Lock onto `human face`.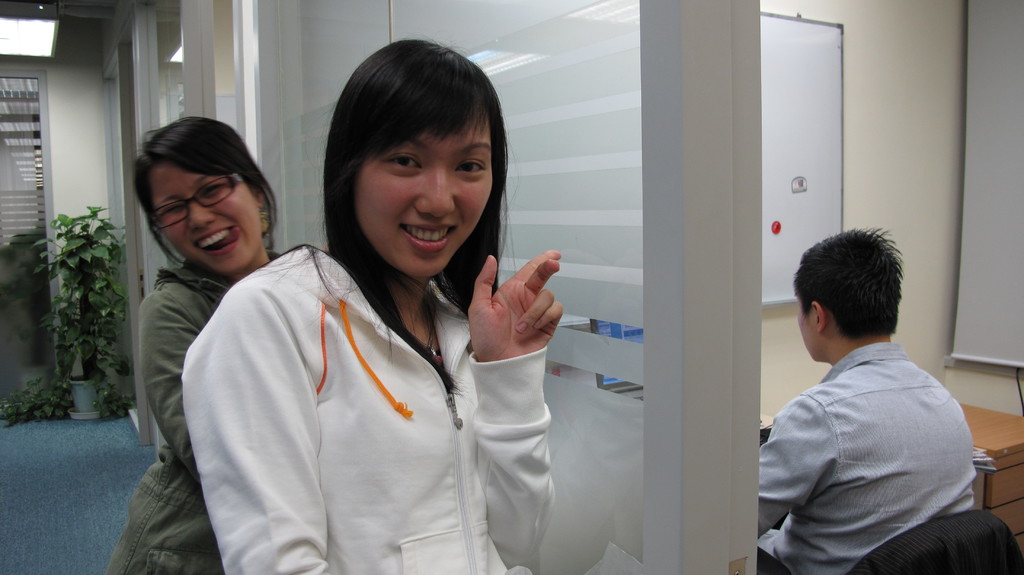
Locked: [left=147, top=160, right=265, bottom=271].
